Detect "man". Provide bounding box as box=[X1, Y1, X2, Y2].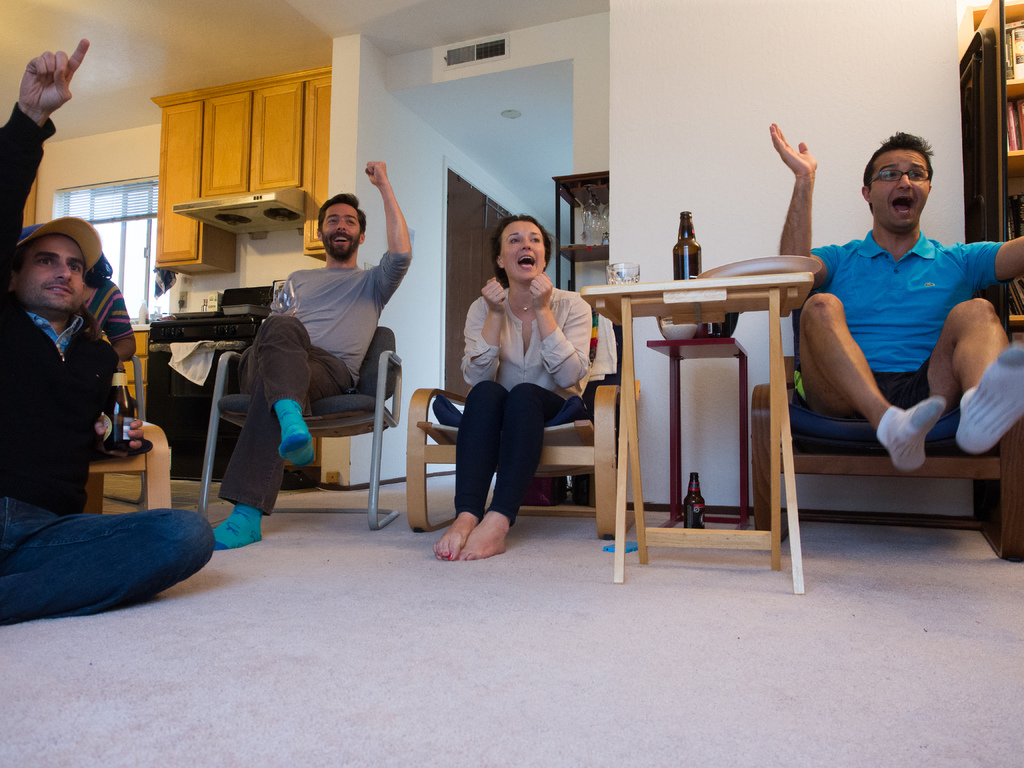
box=[765, 120, 1023, 476].
